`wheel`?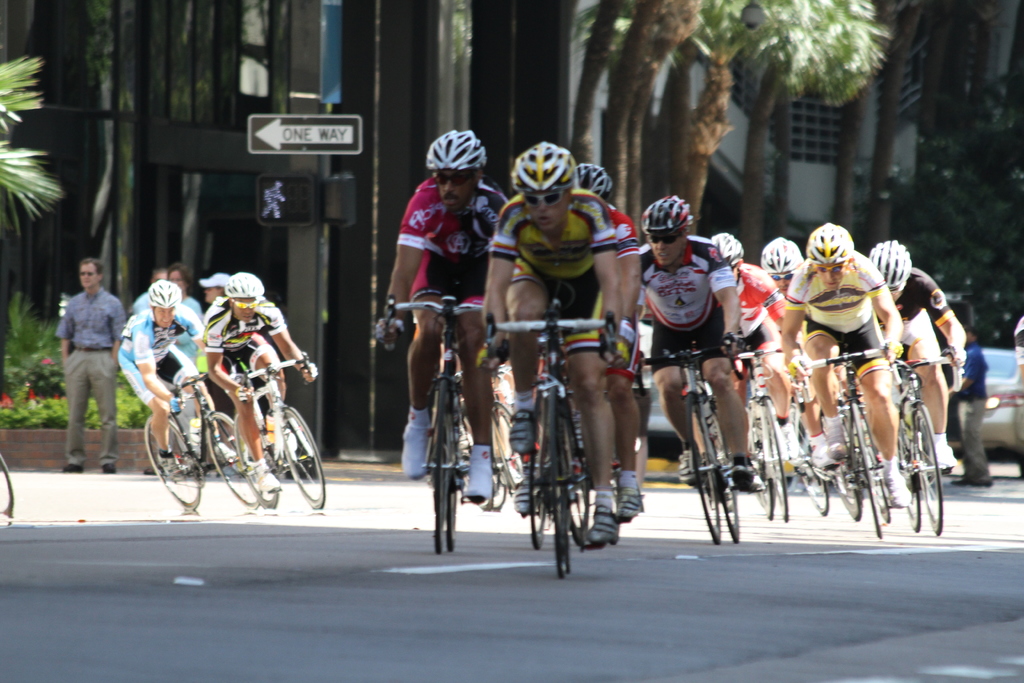
pyautogui.locateOnScreen(204, 409, 260, 507)
